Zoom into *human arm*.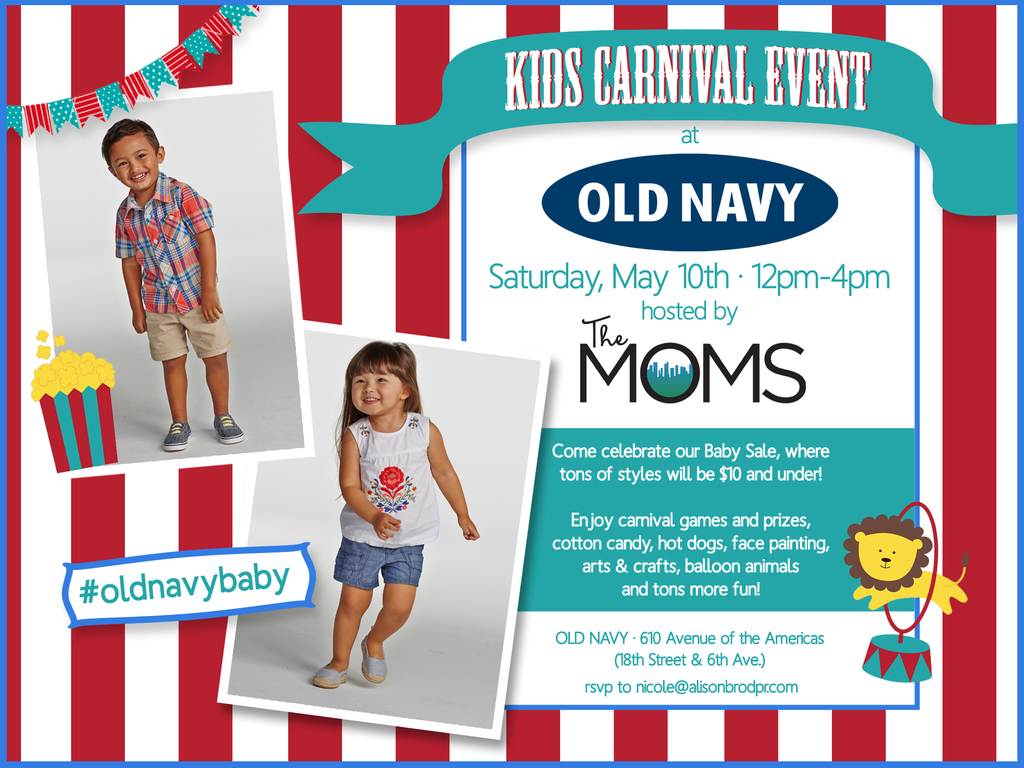
Zoom target: 191:180:218:326.
